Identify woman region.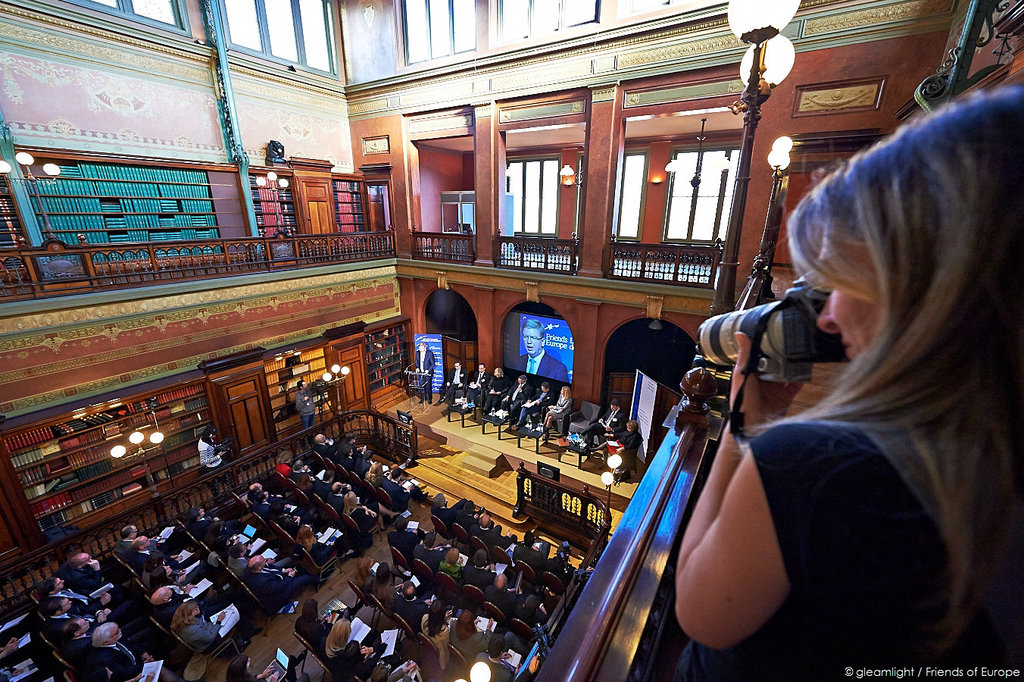
Region: 361/458/388/486.
